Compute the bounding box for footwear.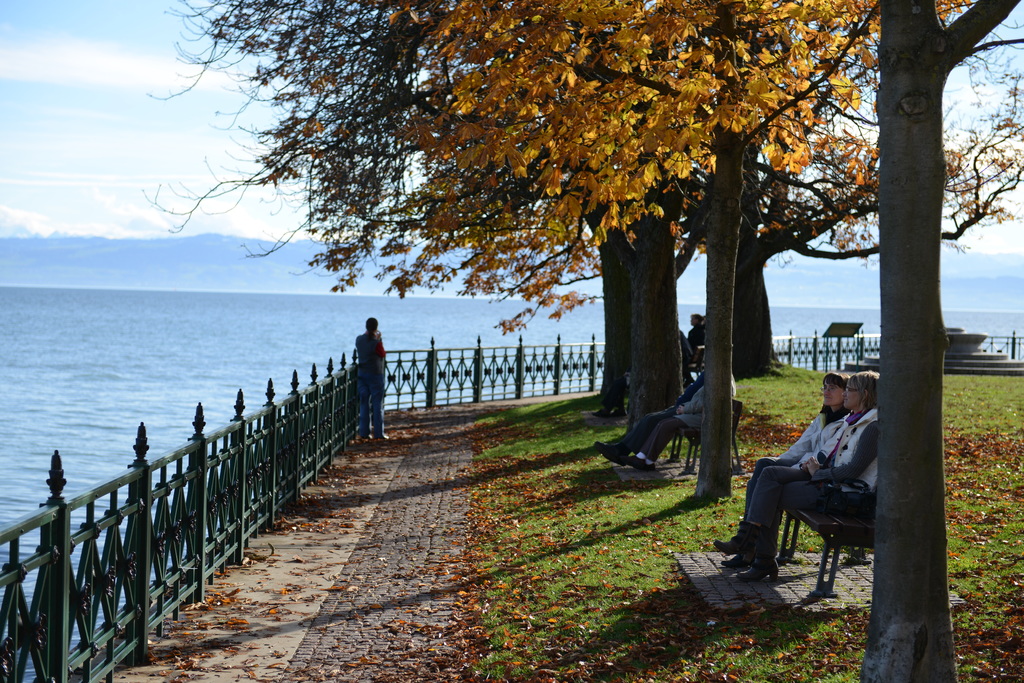
bbox(611, 452, 646, 469).
